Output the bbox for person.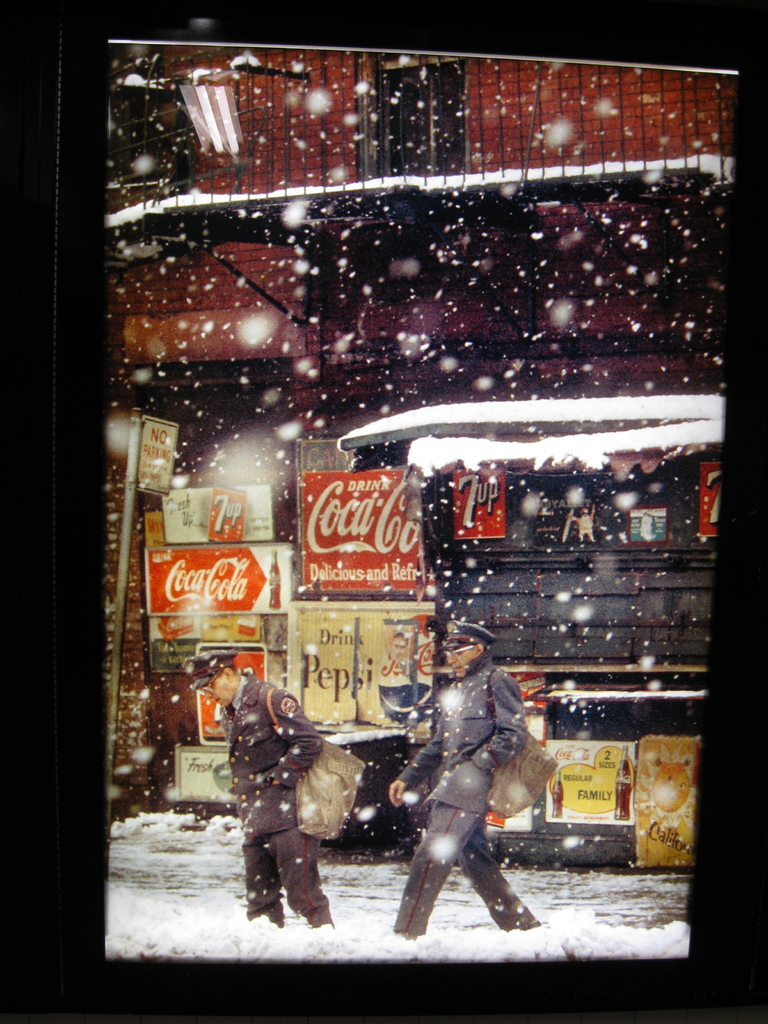
(399,620,538,951).
